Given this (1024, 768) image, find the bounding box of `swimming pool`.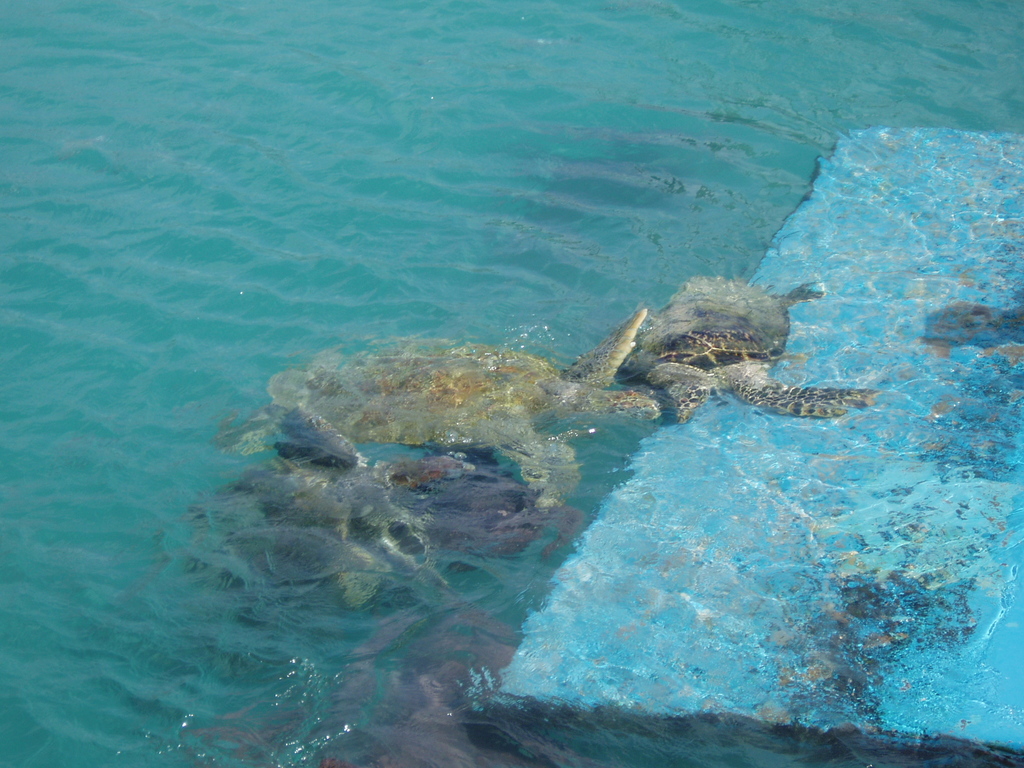
(0, 0, 1023, 767).
